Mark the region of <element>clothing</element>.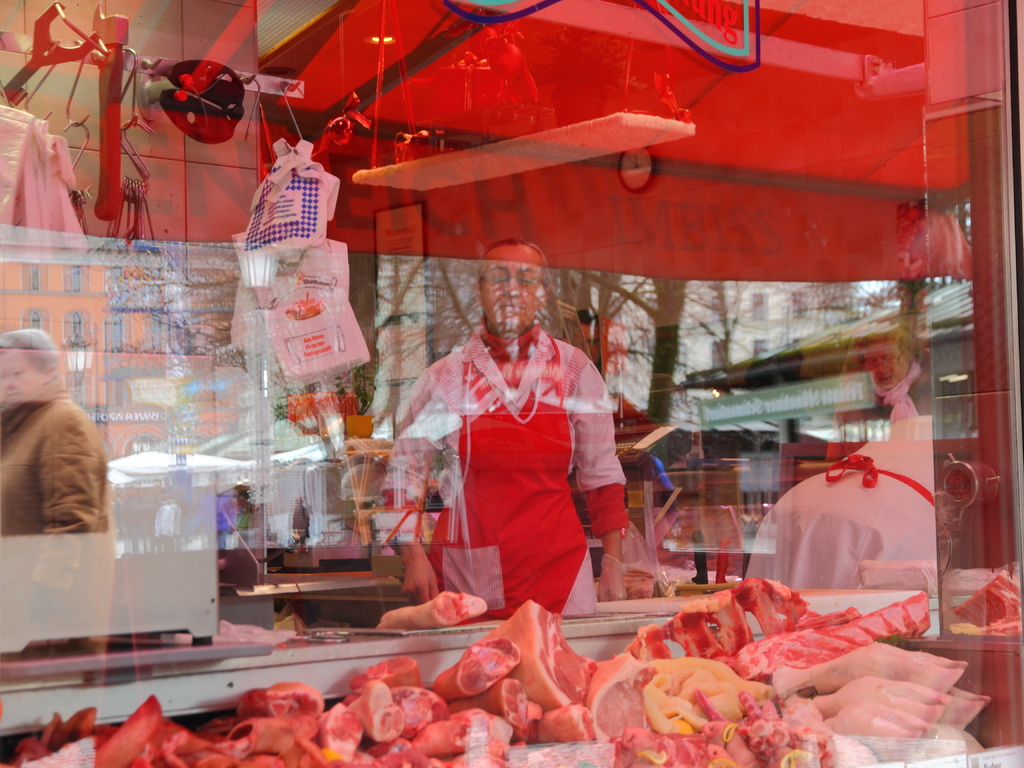
Region: (0, 376, 116, 653).
